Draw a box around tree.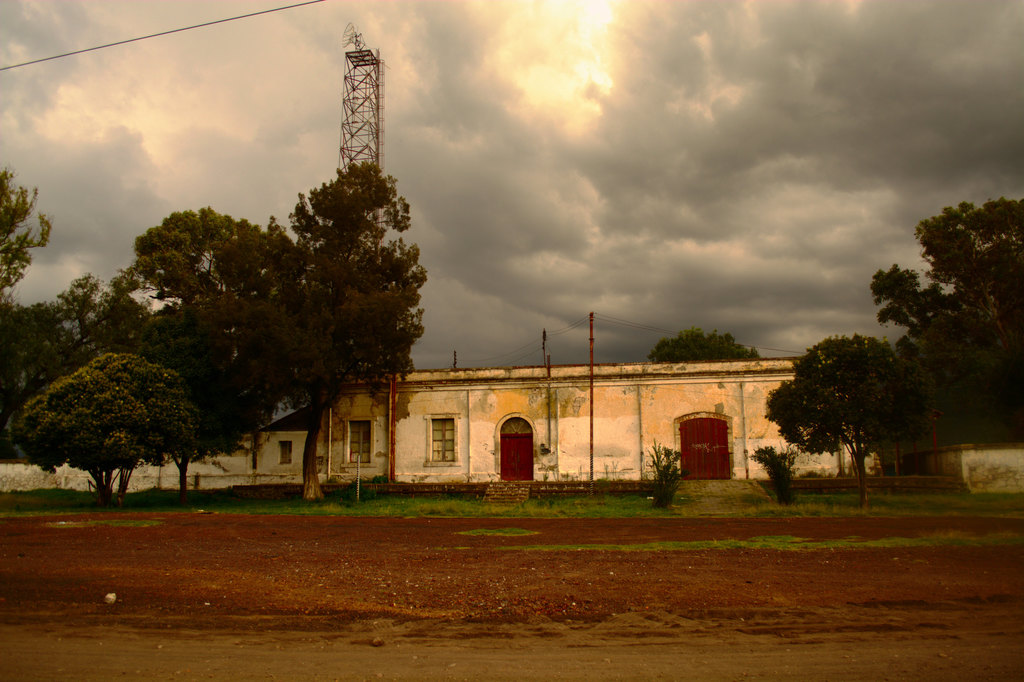
<box>932,202,1023,445</box>.
